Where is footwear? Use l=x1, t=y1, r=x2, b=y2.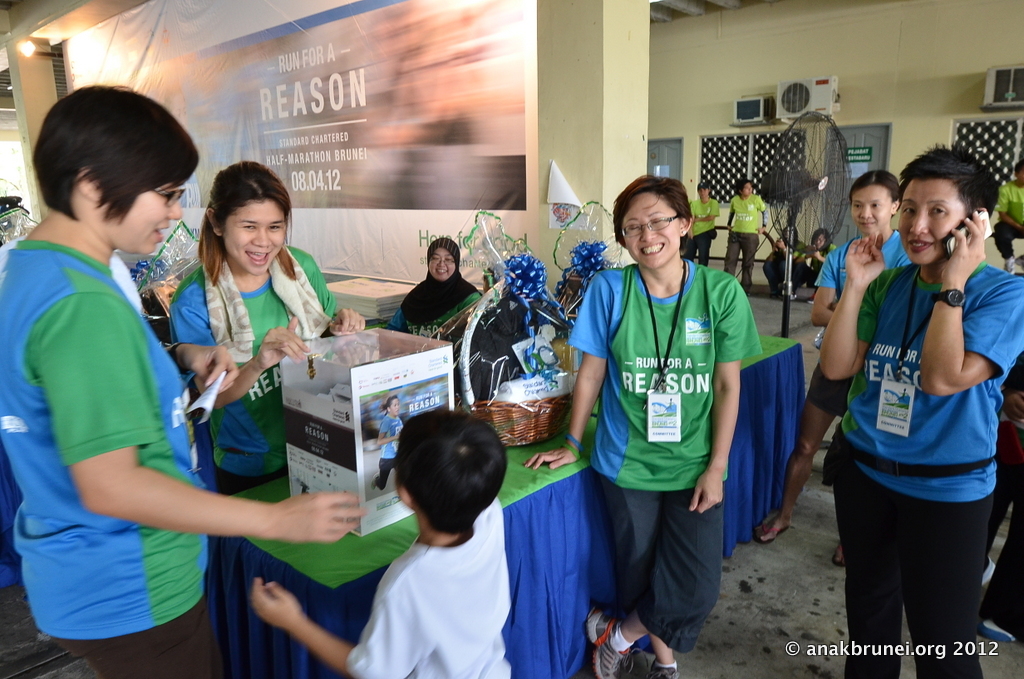
l=583, t=608, r=643, b=678.
